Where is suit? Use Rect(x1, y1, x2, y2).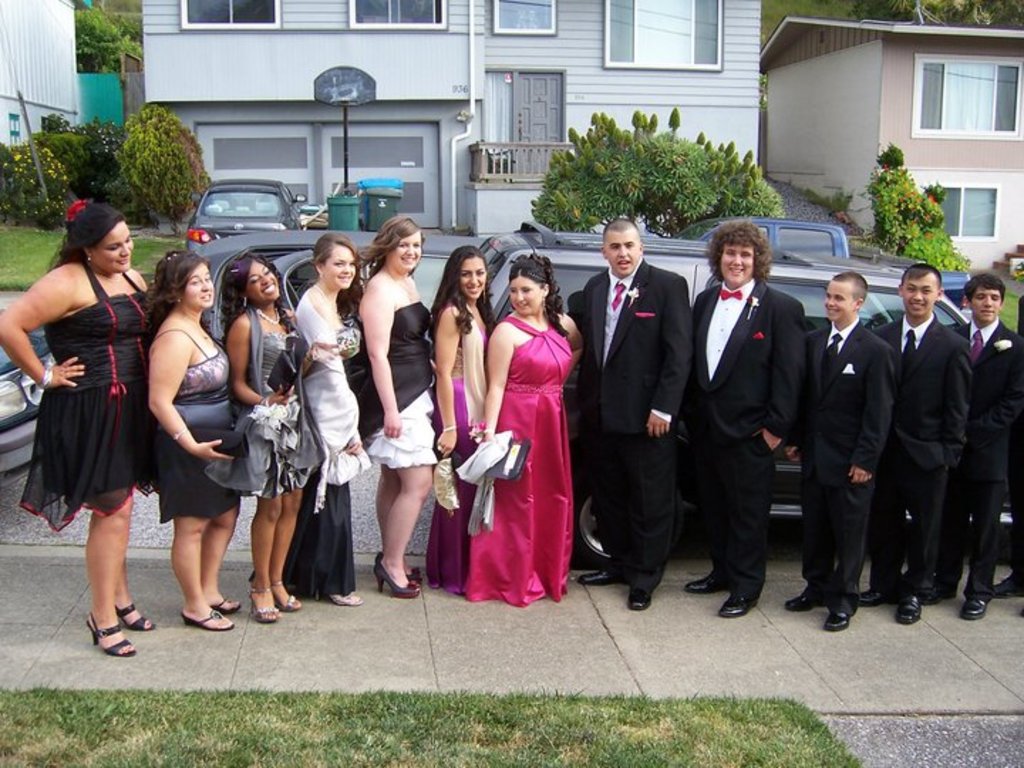
Rect(693, 212, 811, 603).
